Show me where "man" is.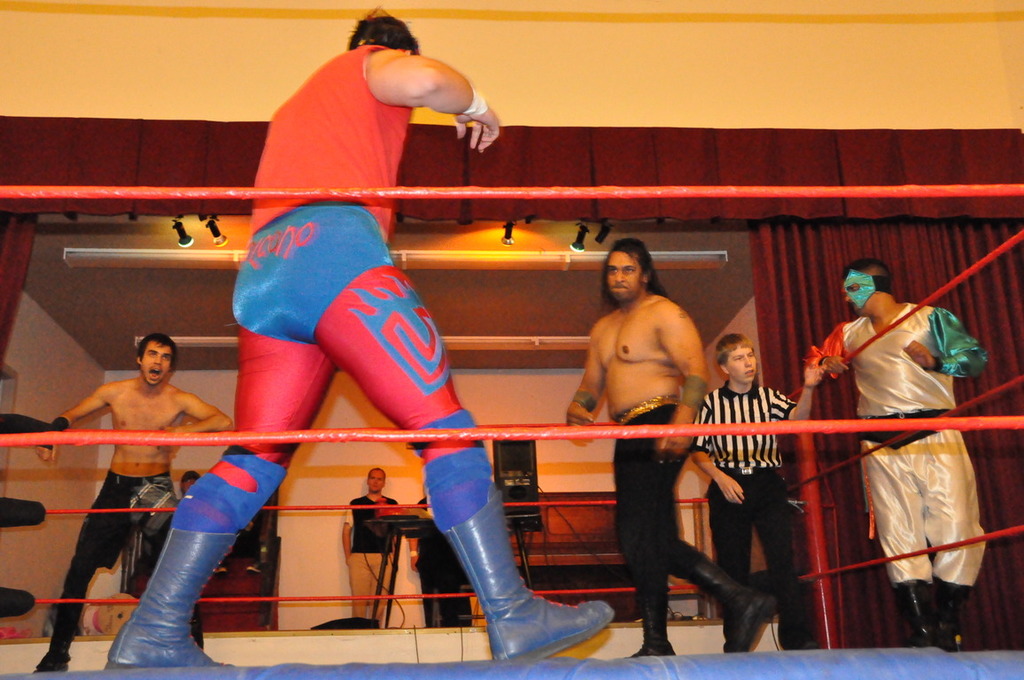
"man" is at bbox=[570, 238, 747, 641].
